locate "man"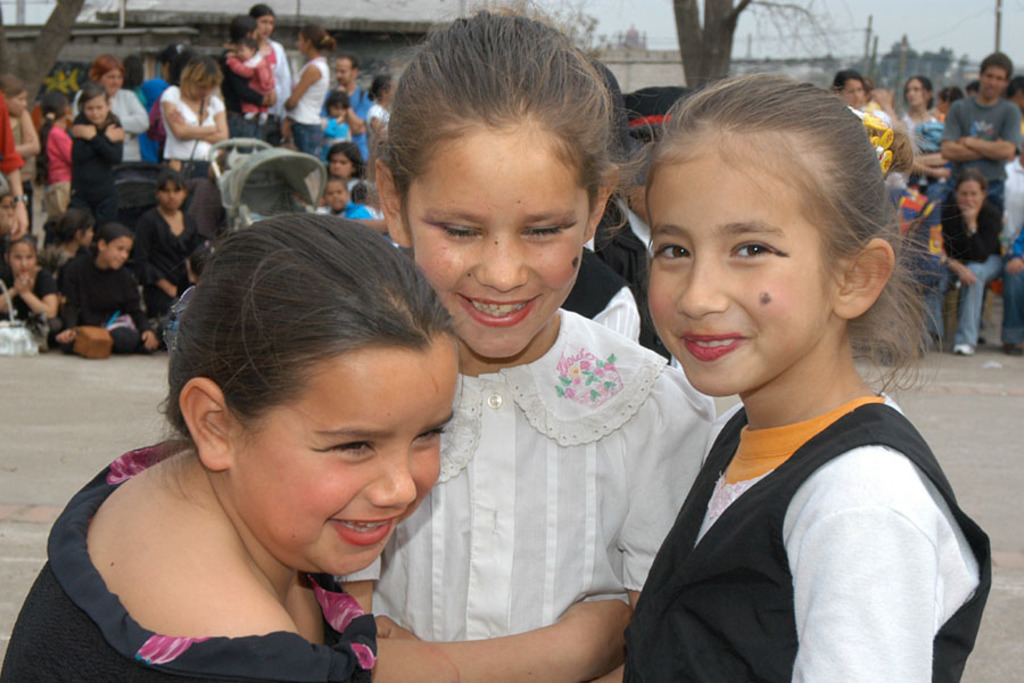
pyautogui.locateOnScreen(328, 55, 374, 170)
